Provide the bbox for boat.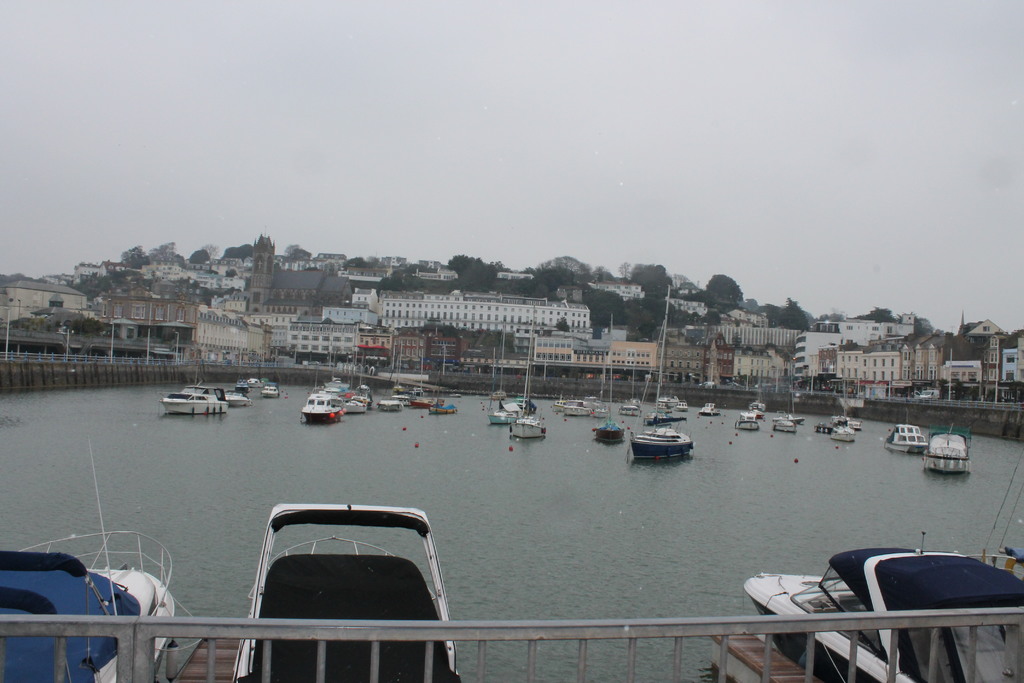
bbox=[0, 441, 174, 682].
